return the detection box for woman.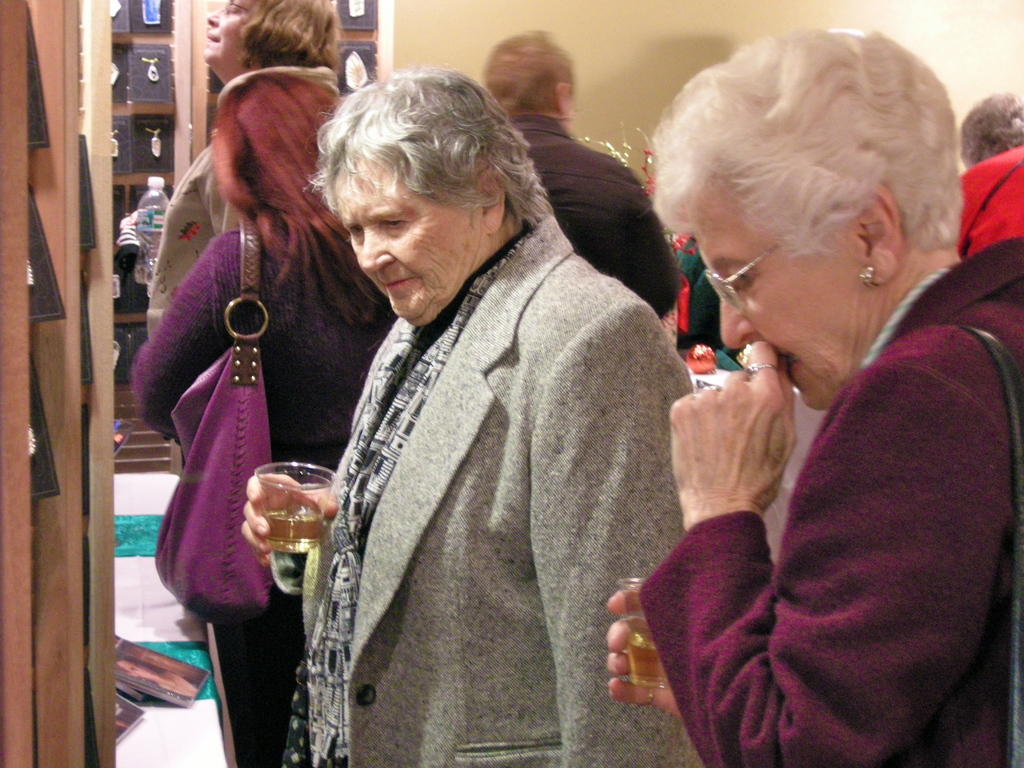
l=94, t=0, r=346, b=343.
